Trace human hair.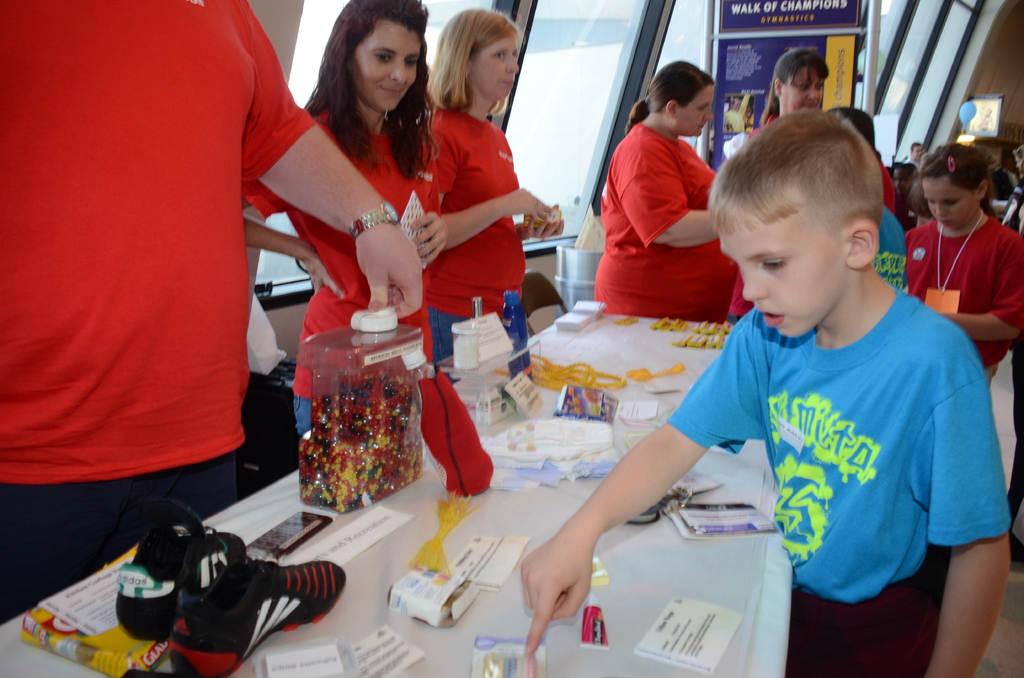
Traced to <box>705,108,879,238</box>.
